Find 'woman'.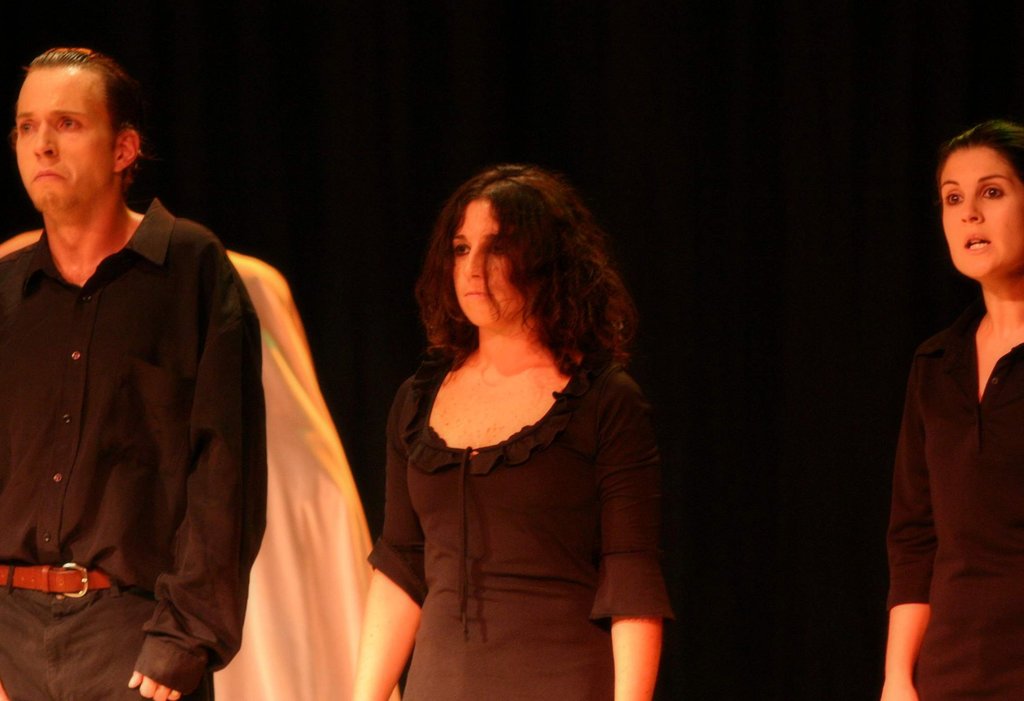
{"x1": 879, "y1": 115, "x2": 1023, "y2": 700}.
